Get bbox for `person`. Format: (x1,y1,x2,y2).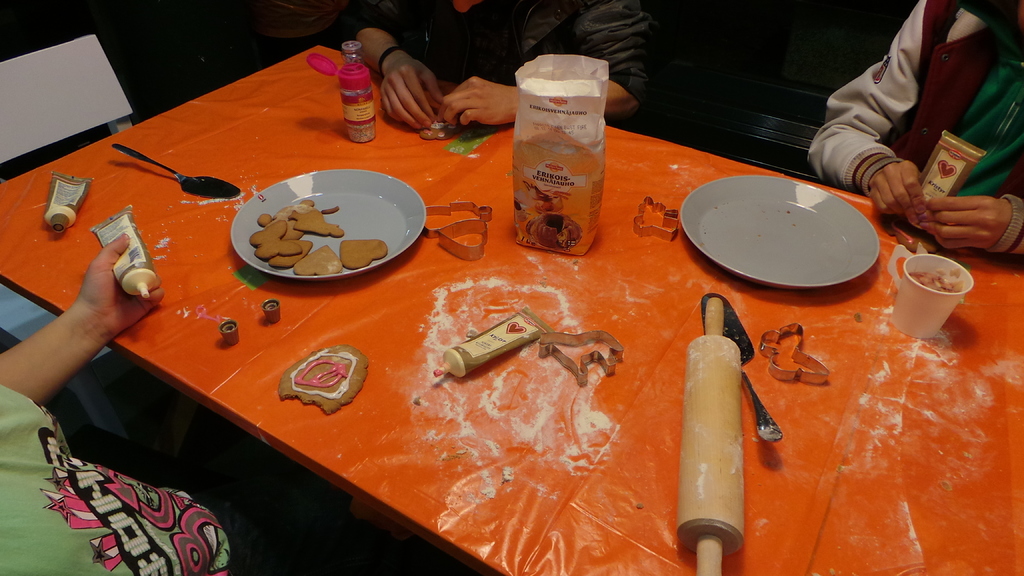
(0,236,373,575).
